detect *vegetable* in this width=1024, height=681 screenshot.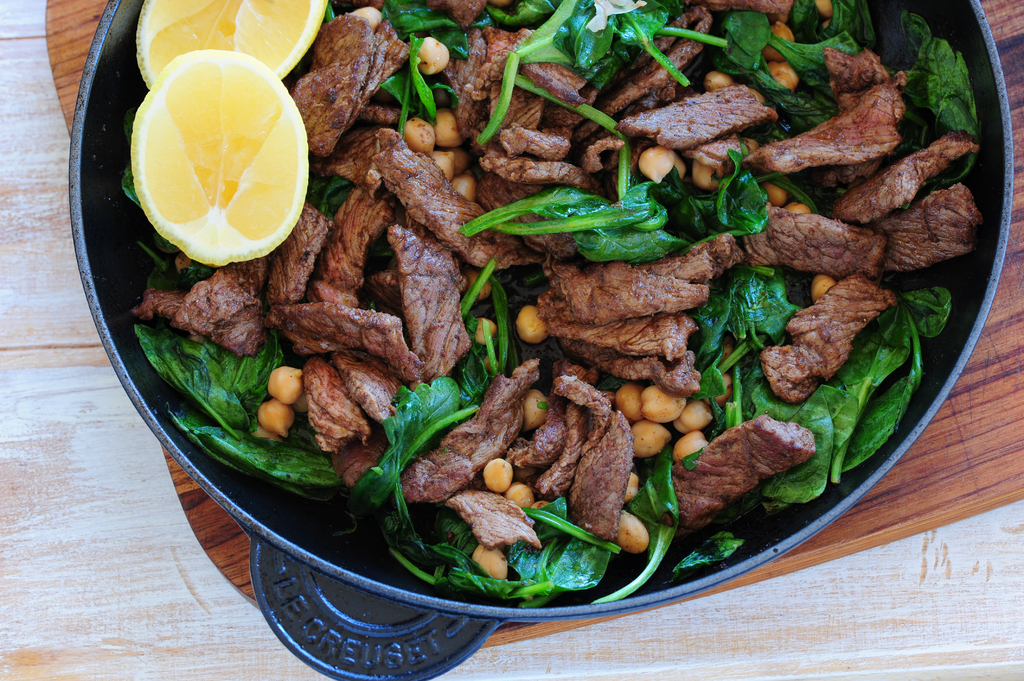
Detection: 136/0/324/84.
